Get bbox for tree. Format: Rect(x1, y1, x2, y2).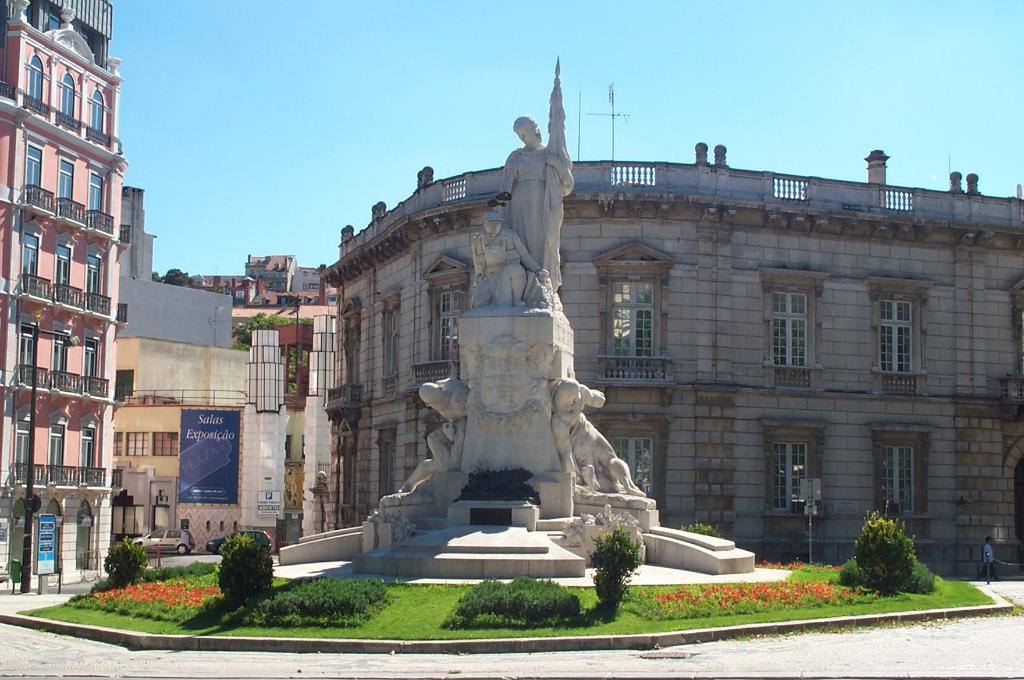
Rect(98, 540, 149, 587).
